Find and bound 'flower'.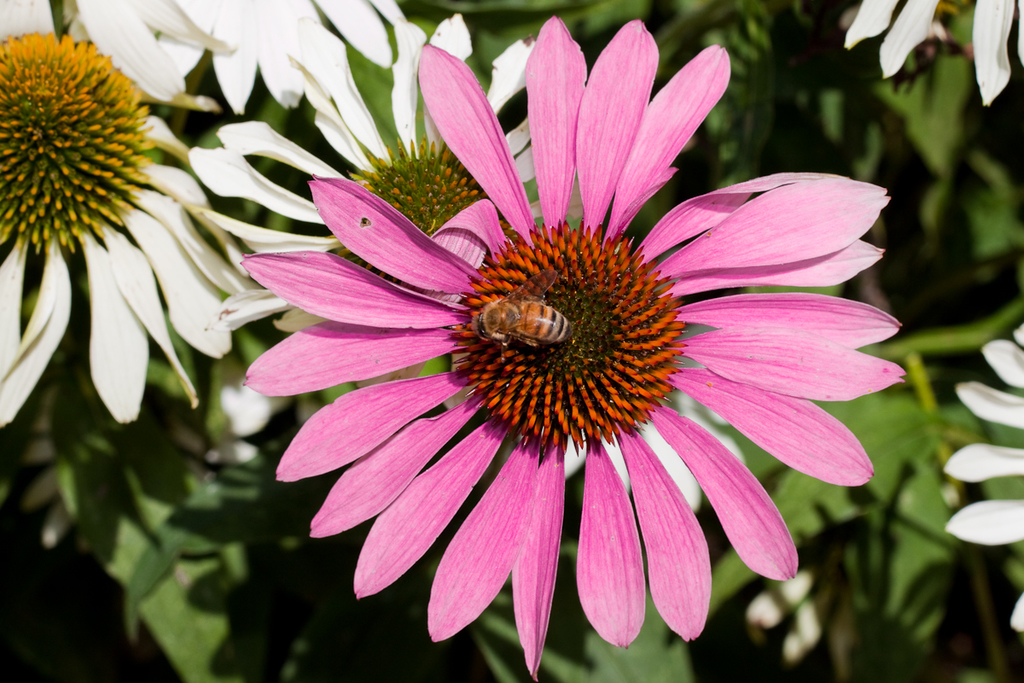
Bound: l=0, t=0, r=264, b=429.
